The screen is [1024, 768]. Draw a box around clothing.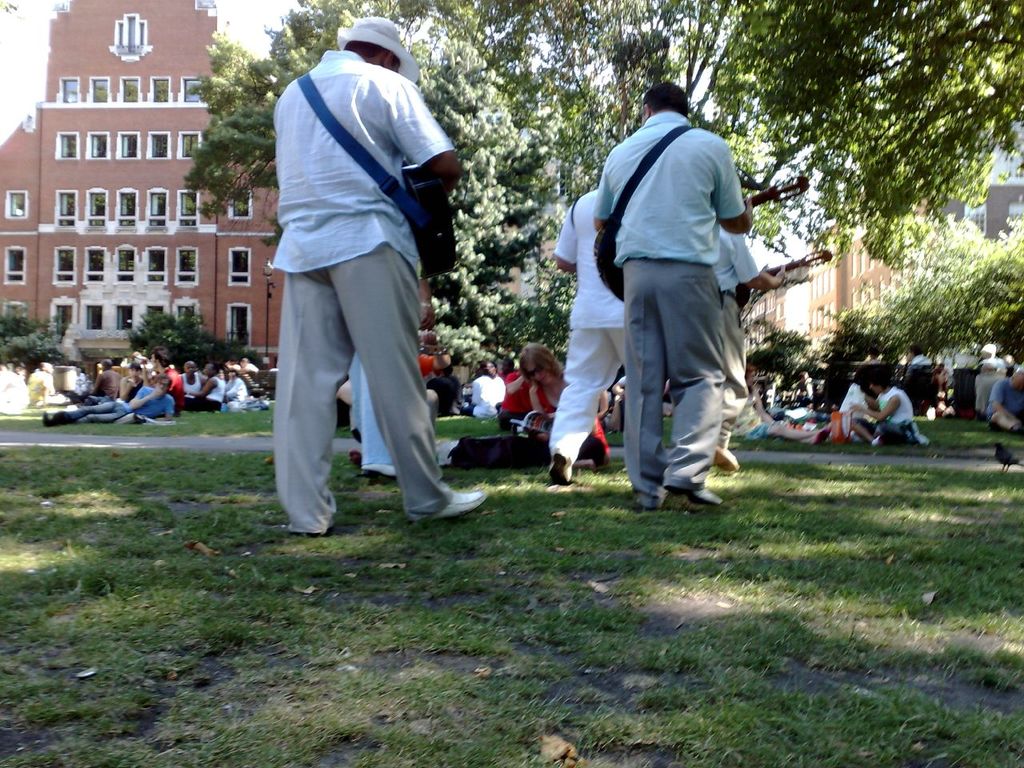
[x1=463, y1=382, x2=605, y2=470].
